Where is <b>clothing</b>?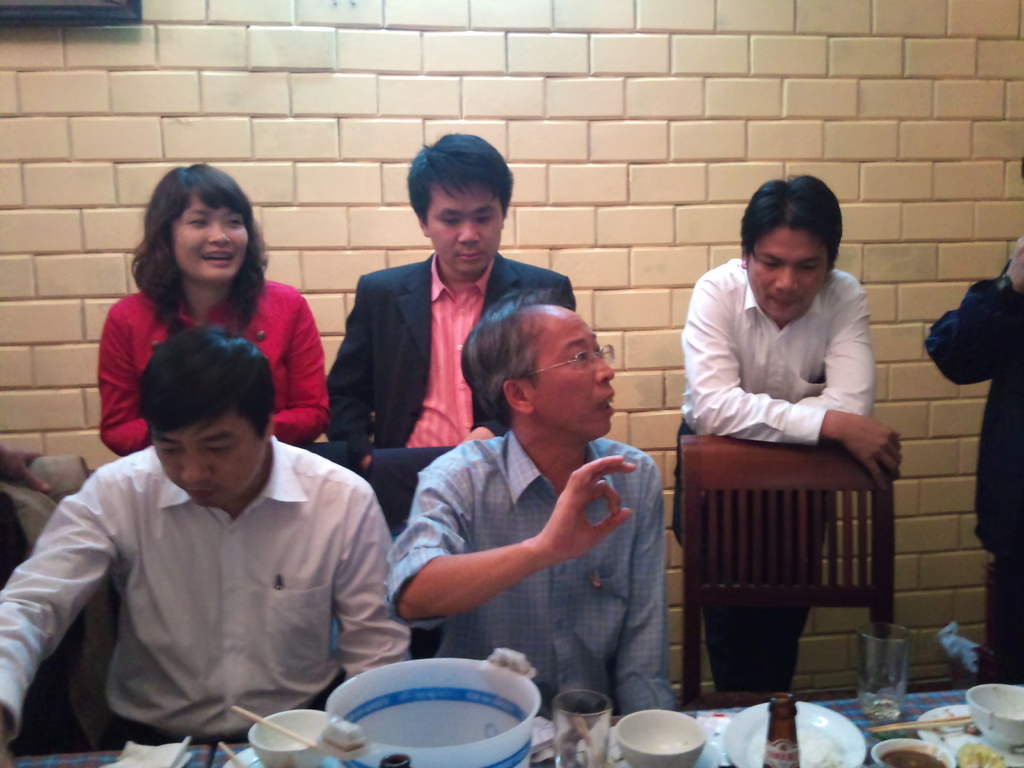
[x1=96, y1=284, x2=332, y2=449].
